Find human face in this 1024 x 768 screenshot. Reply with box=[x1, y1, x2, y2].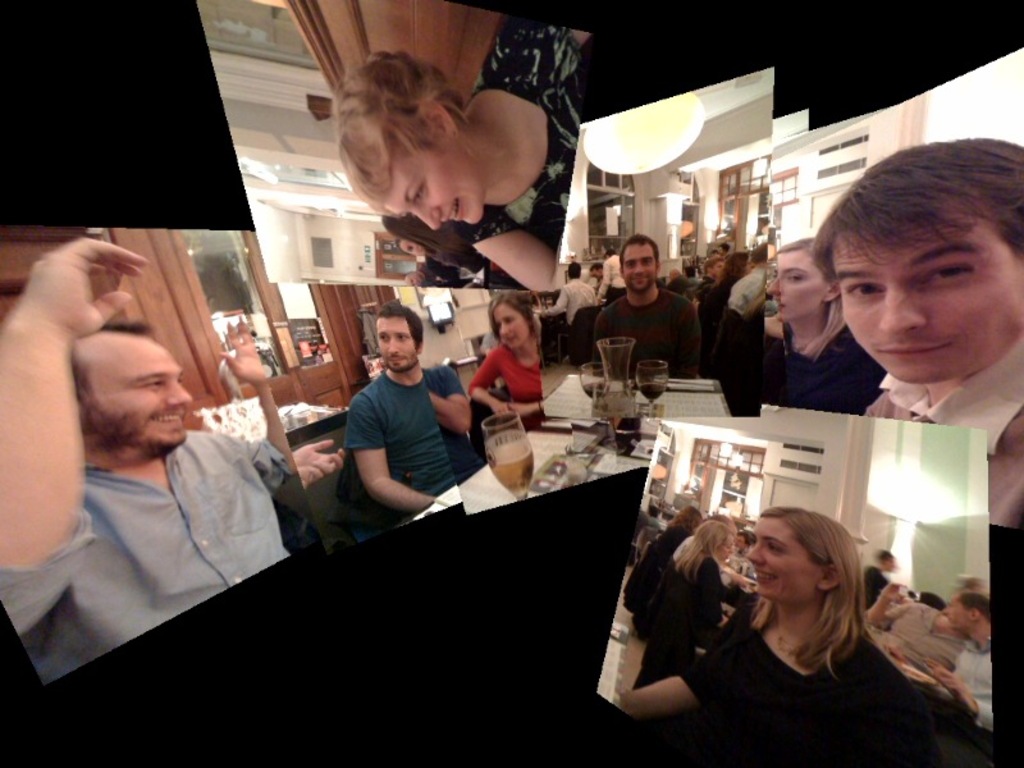
box=[837, 202, 1023, 385].
